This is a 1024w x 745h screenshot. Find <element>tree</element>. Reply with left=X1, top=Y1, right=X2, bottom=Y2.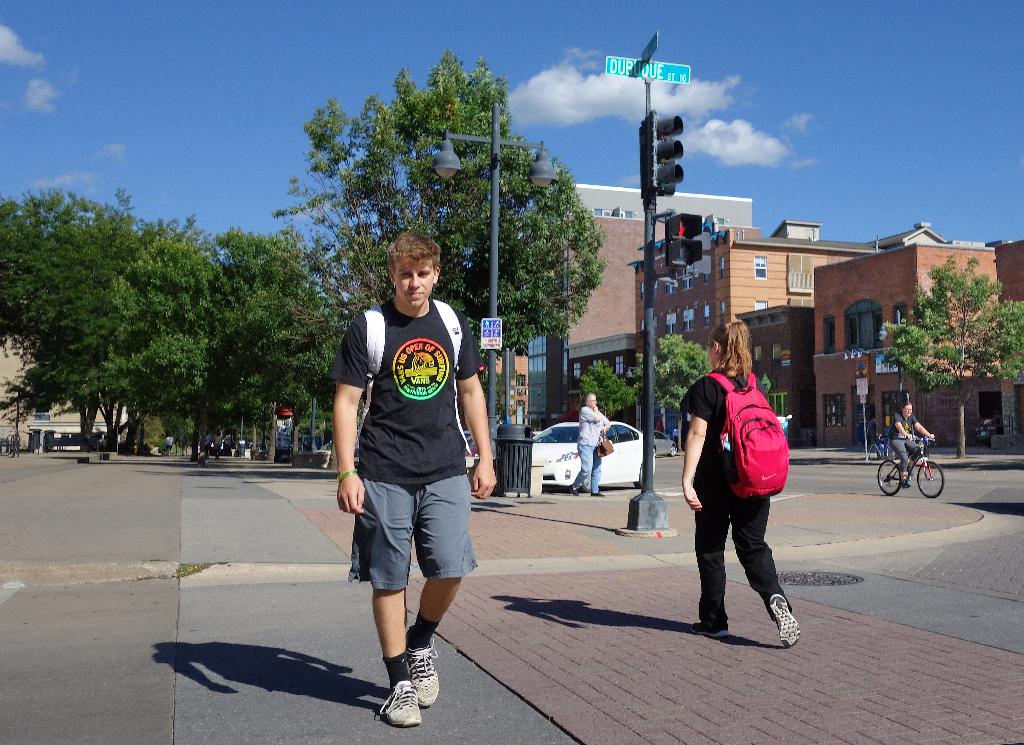
left=259, top=330, right=353, bottom=446.
